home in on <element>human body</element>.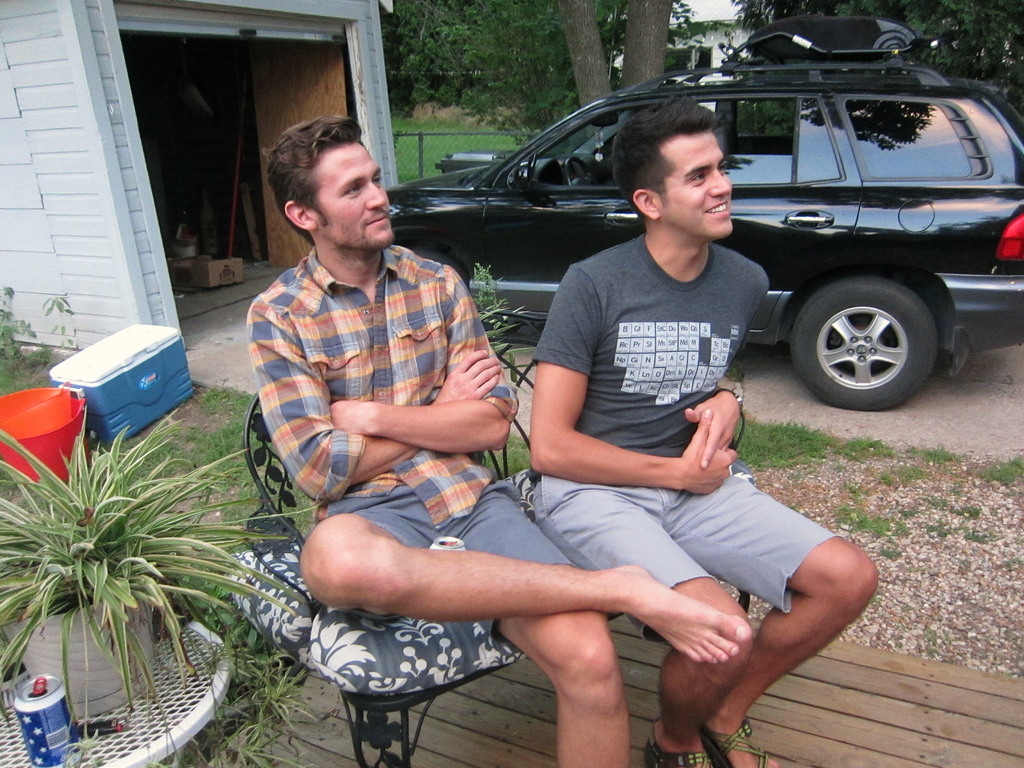
Homed in at bbox(245, 239, 754, 767).
